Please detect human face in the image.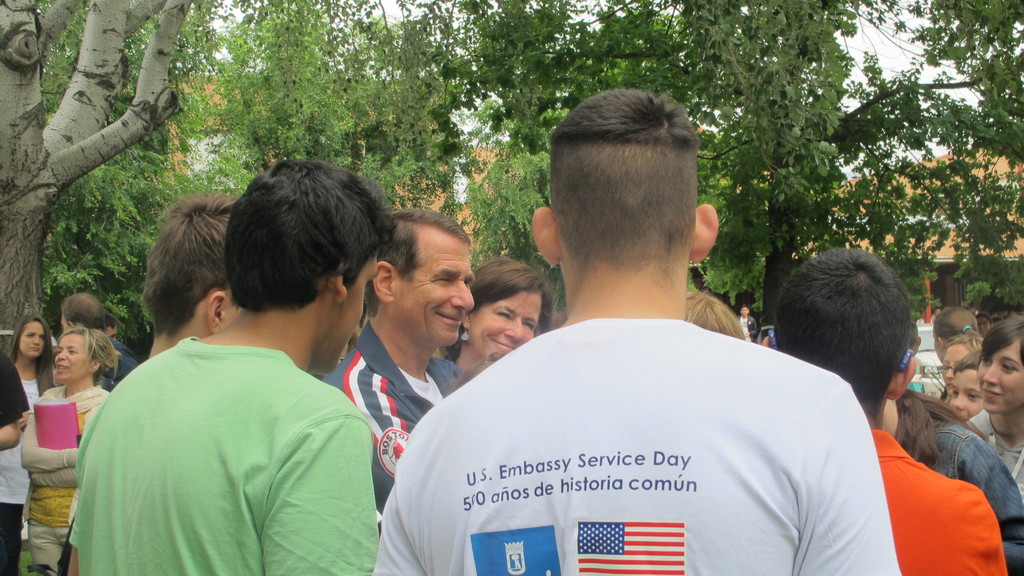
[left=16, top=323, right=45, bottom=364].
